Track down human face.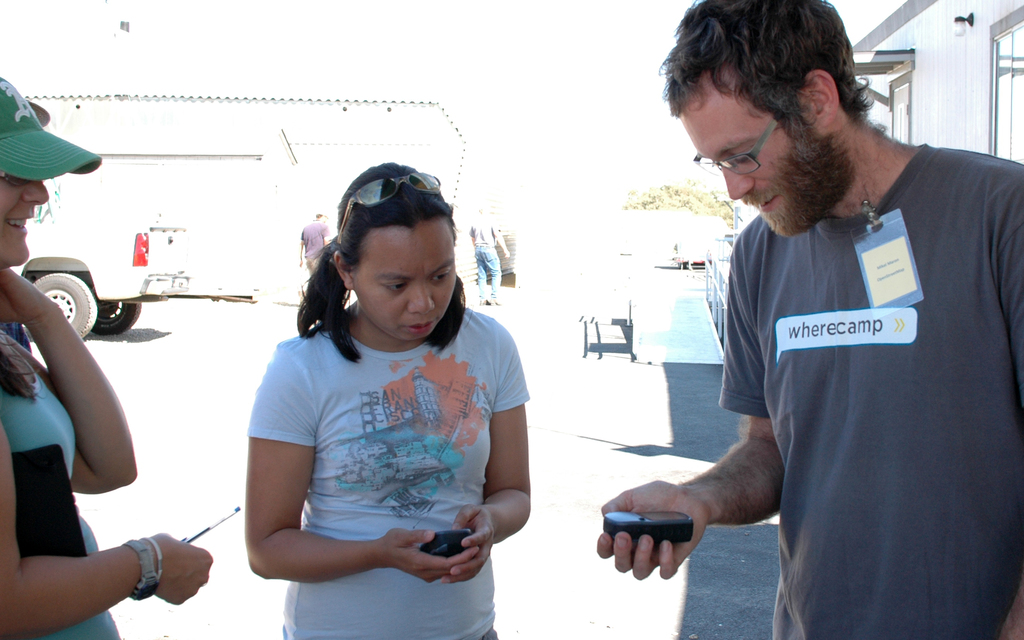
Tracked to locate(683, 69, 819, 227).
